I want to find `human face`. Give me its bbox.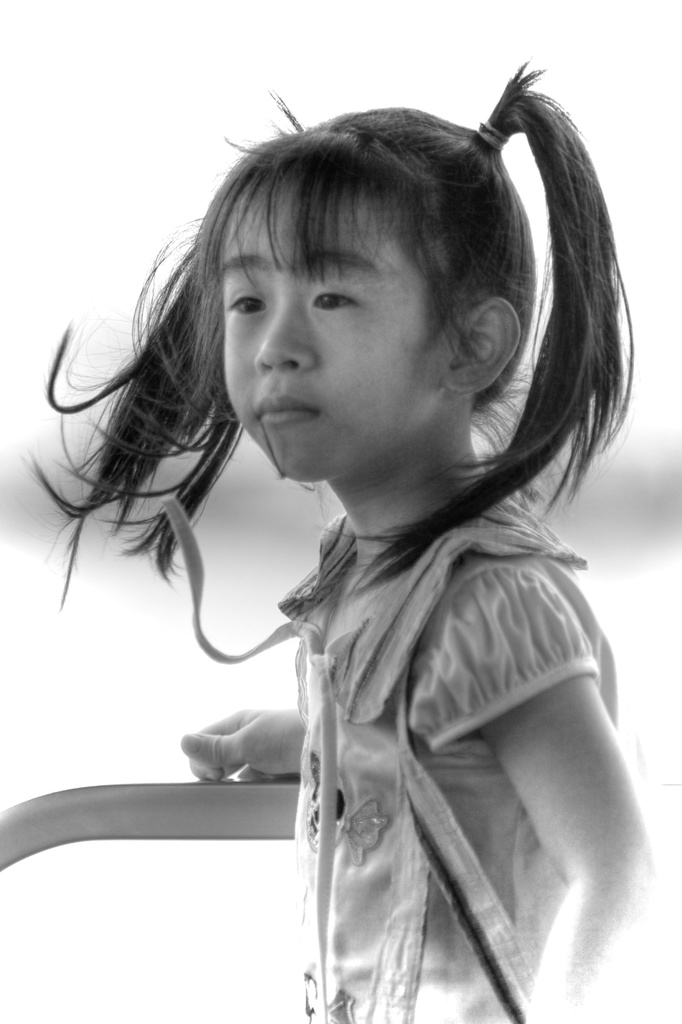
[x1=218, y1=182, x2=431, y2=485].
